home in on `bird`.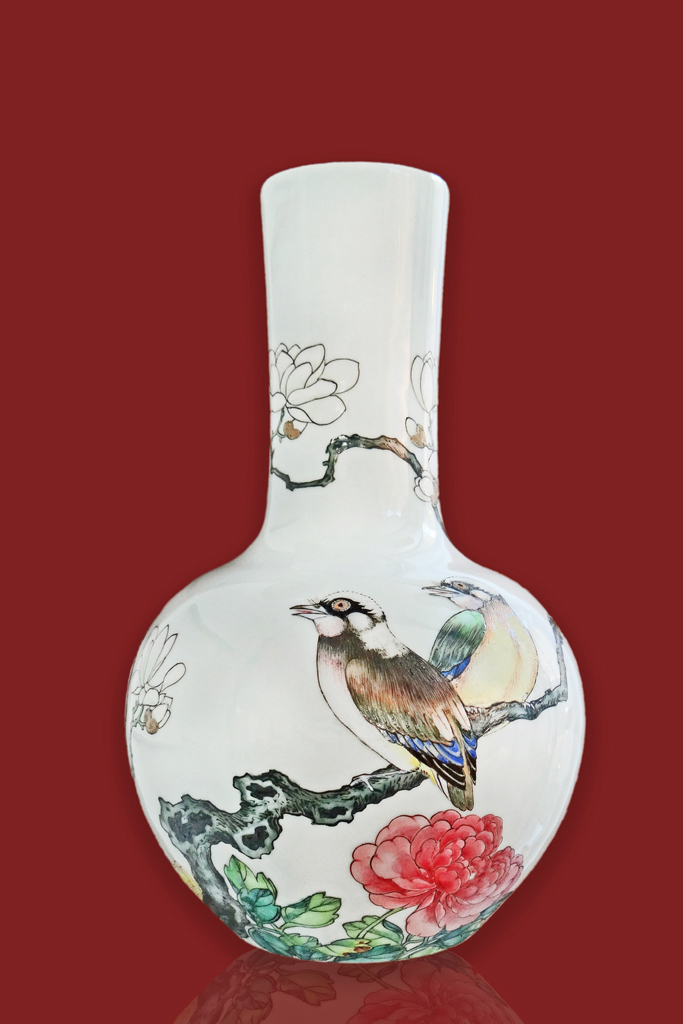
Homed in at bbox=(285, 585, 525, 824).
